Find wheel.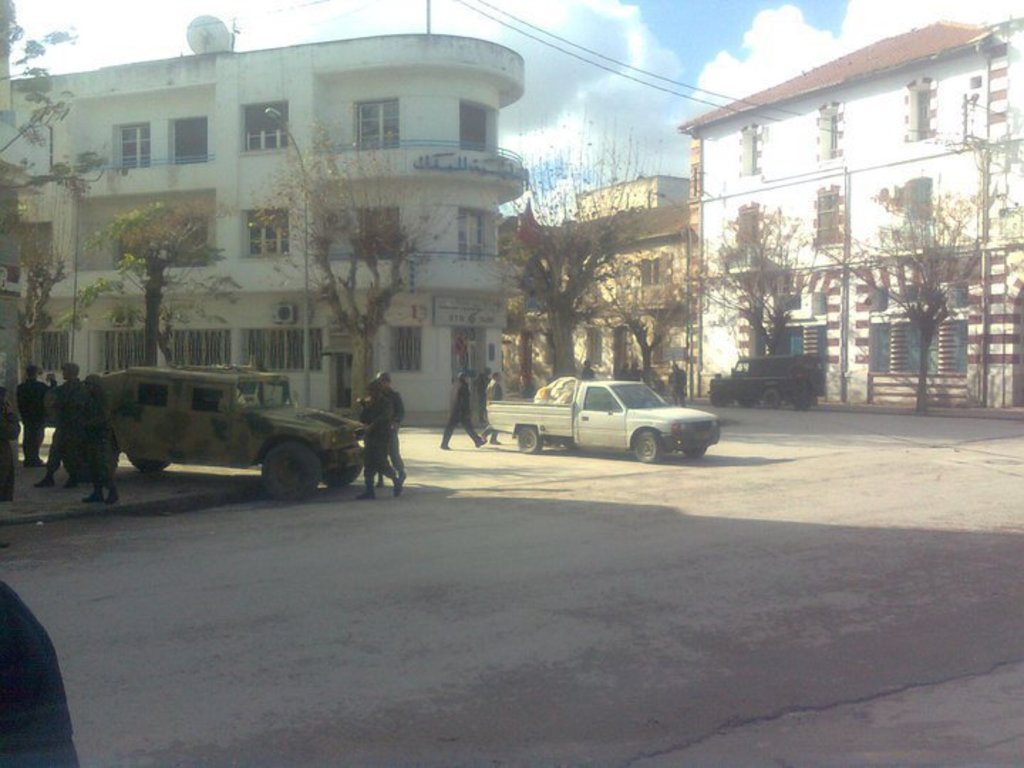
x1=708, y1=388, x2=725, y2=407.
